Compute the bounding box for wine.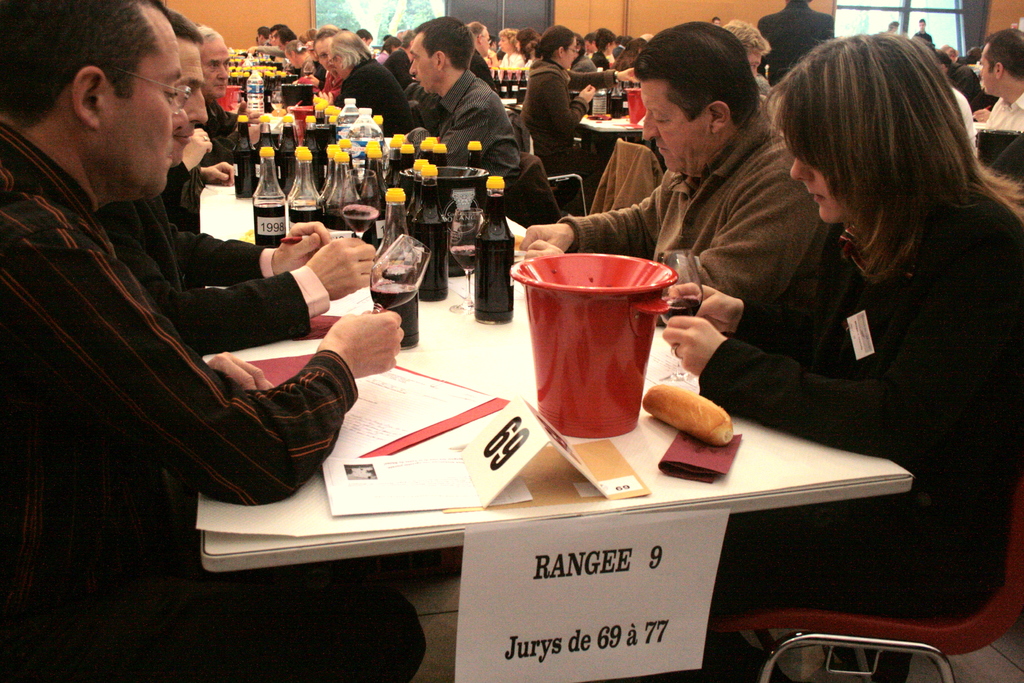
x1=372, y1=190, x2=421, y2=349.
